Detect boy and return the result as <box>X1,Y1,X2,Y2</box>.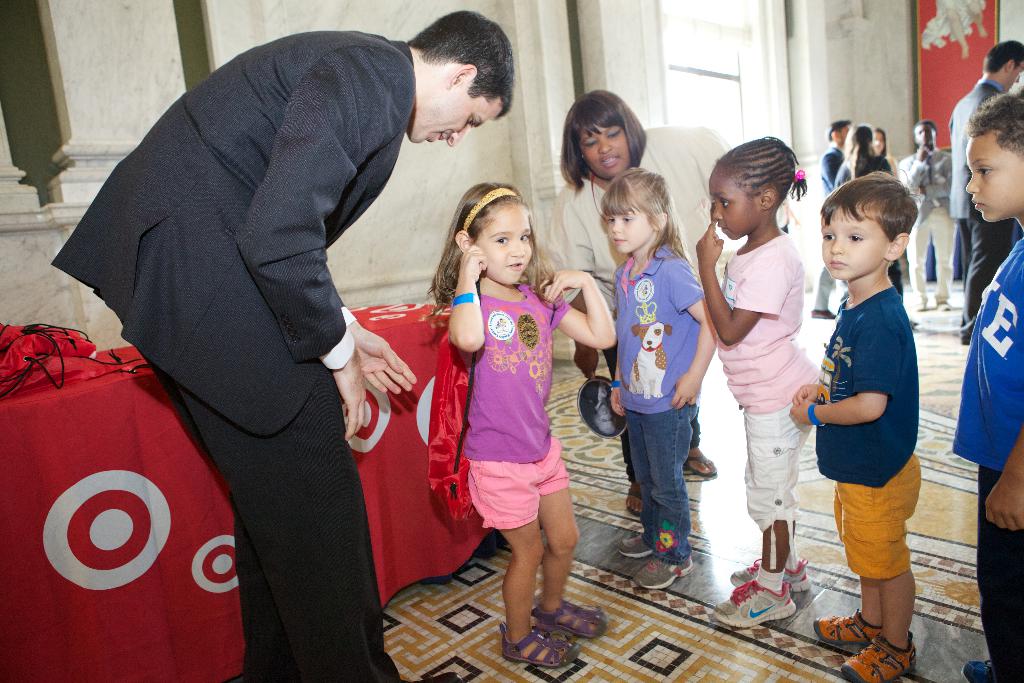
<box>789,170,921,682</box>.
